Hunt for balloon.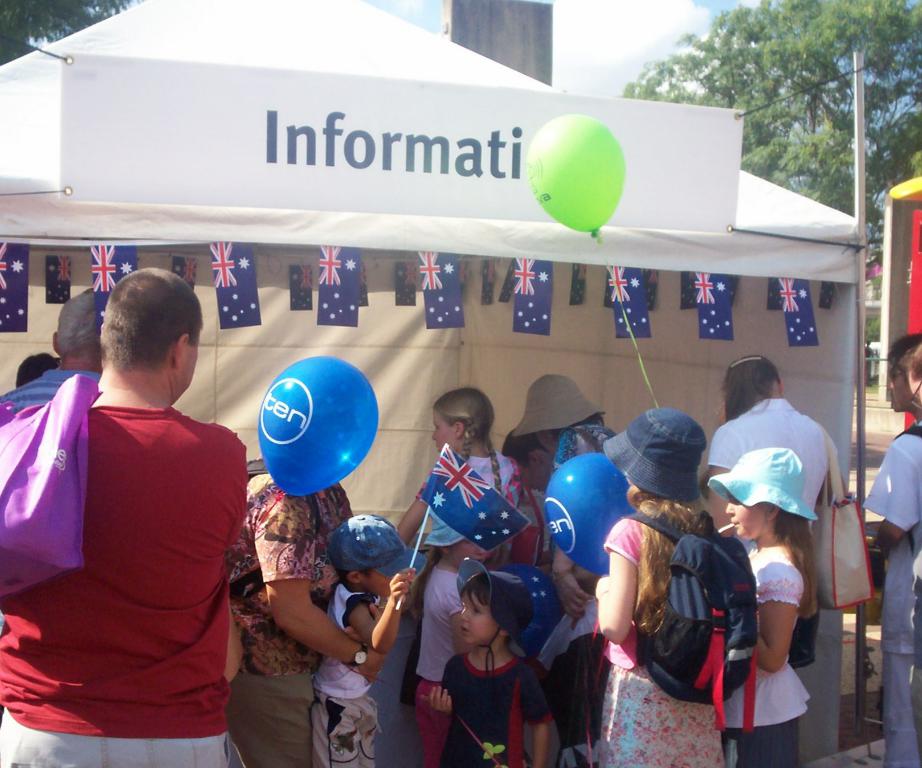
Hunted down at pyautogui.locateOnScreen(546, 452, 634, 573).
